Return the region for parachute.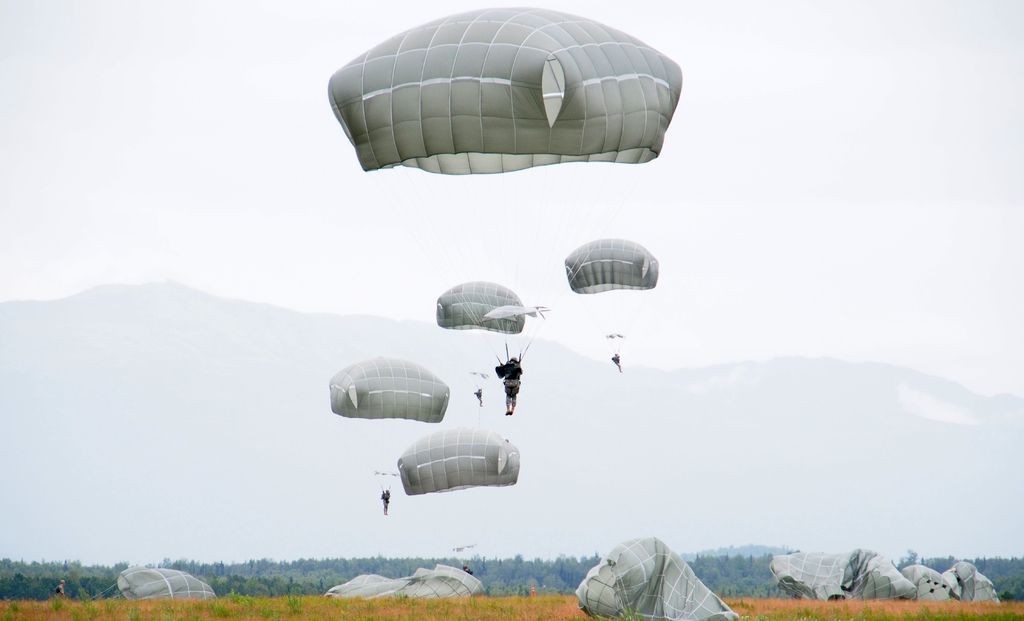
[left=325, top=6, right=673, bottom=325].
